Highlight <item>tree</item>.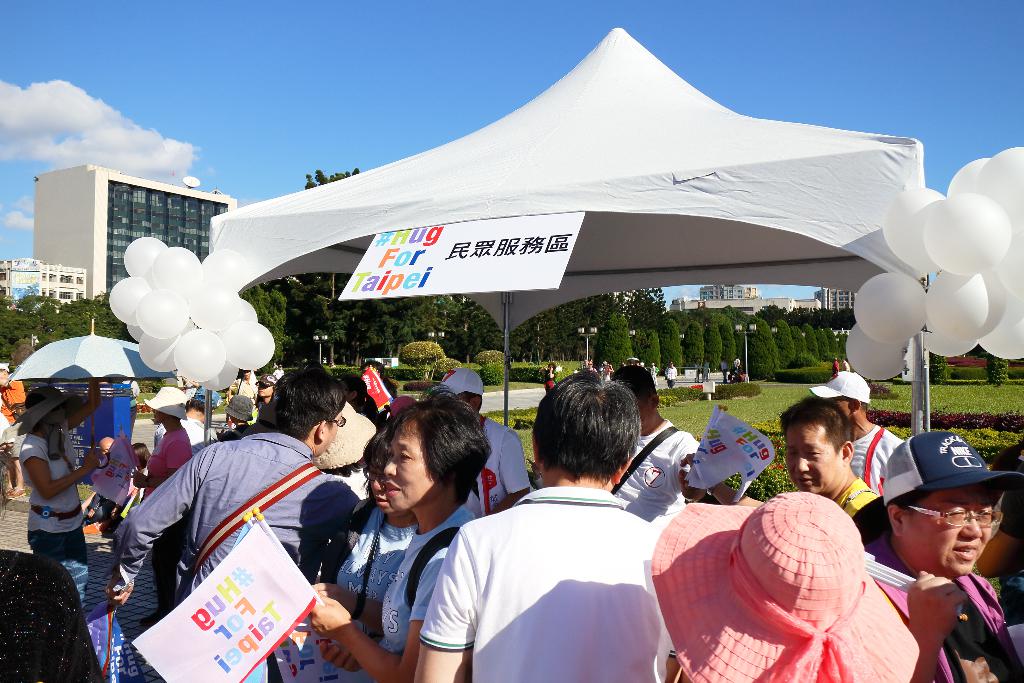
Highlighted region: crop(643, 327, 663, 377).
